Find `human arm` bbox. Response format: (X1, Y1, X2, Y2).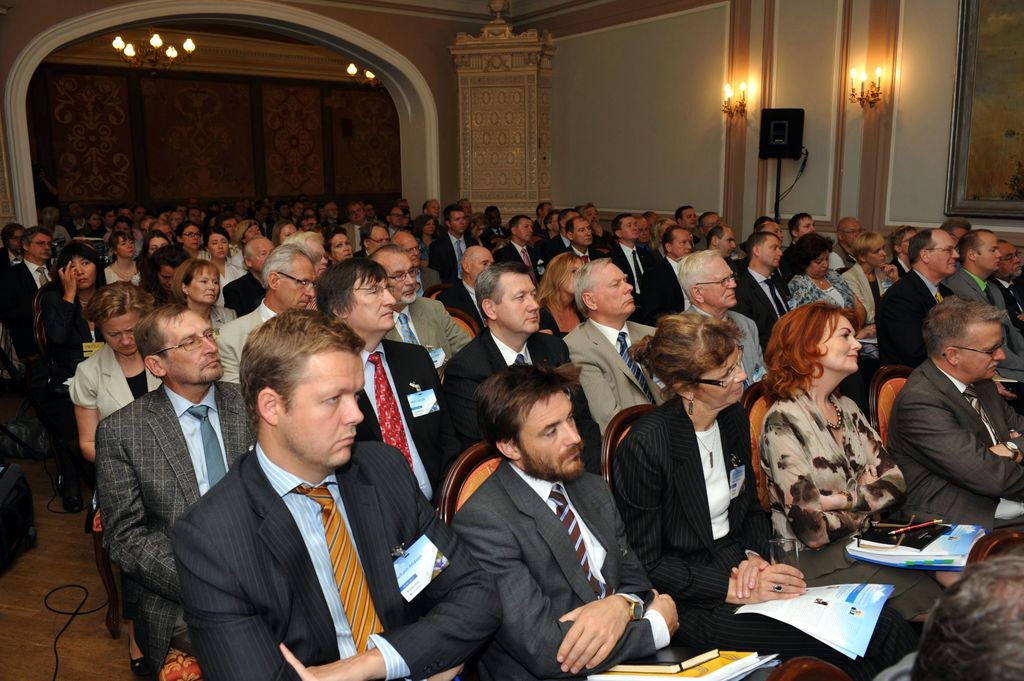
(797, 396, 911, 515).
